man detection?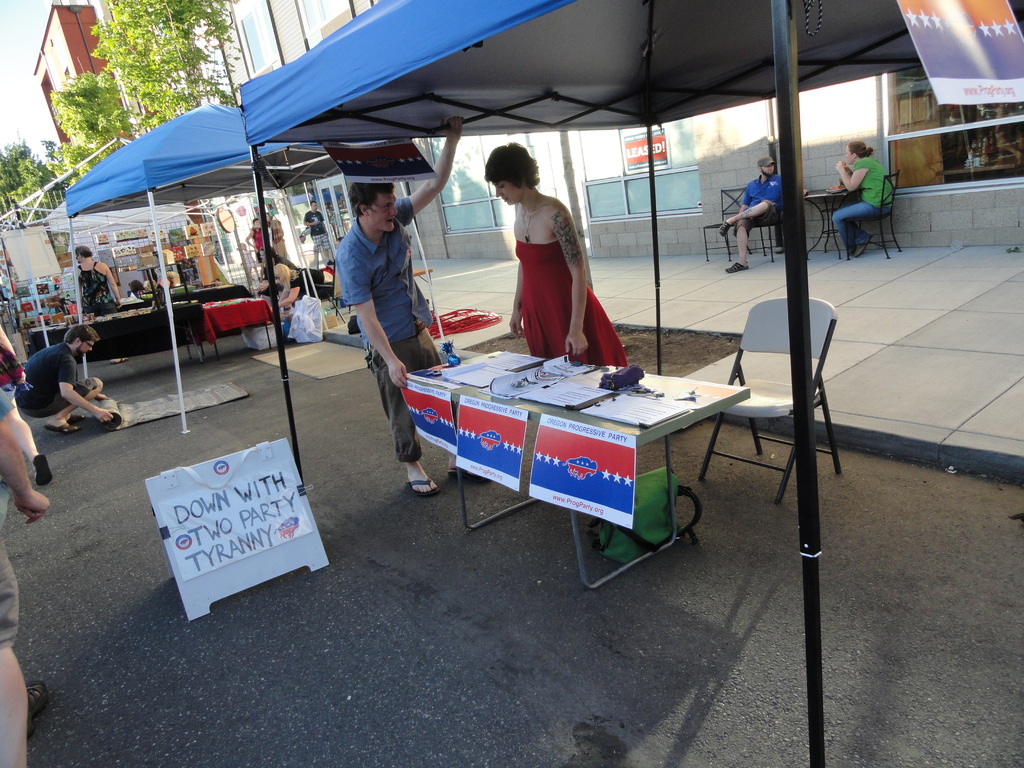
bbox(717, 150, 785, 275)
